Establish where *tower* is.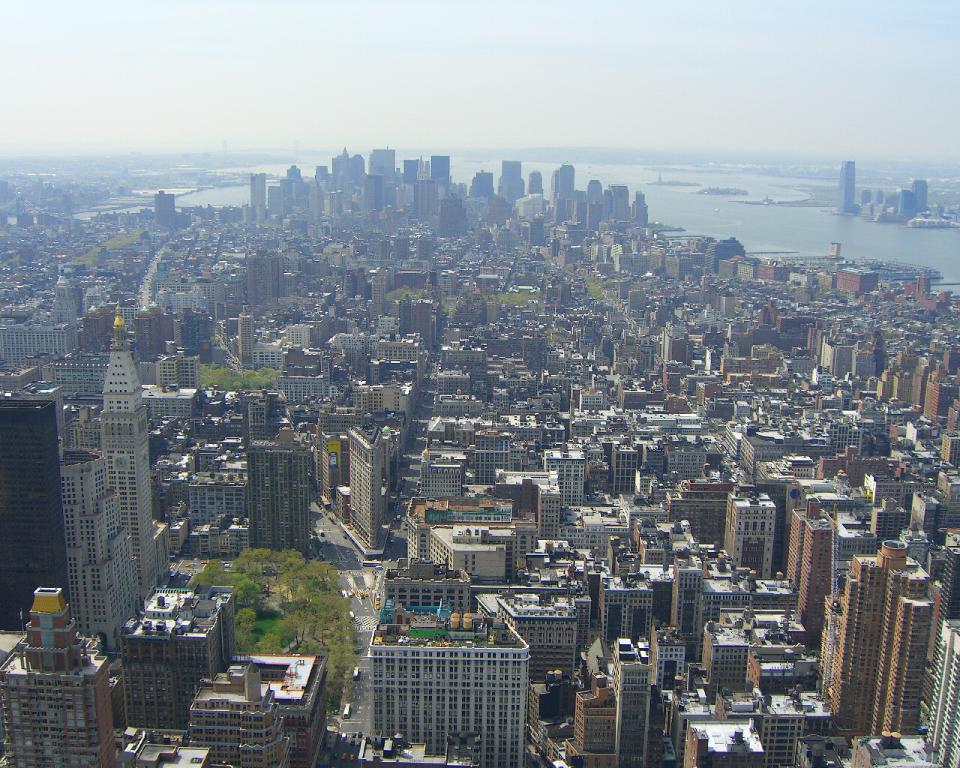
Established at locate(33, 263, 182, 660).
